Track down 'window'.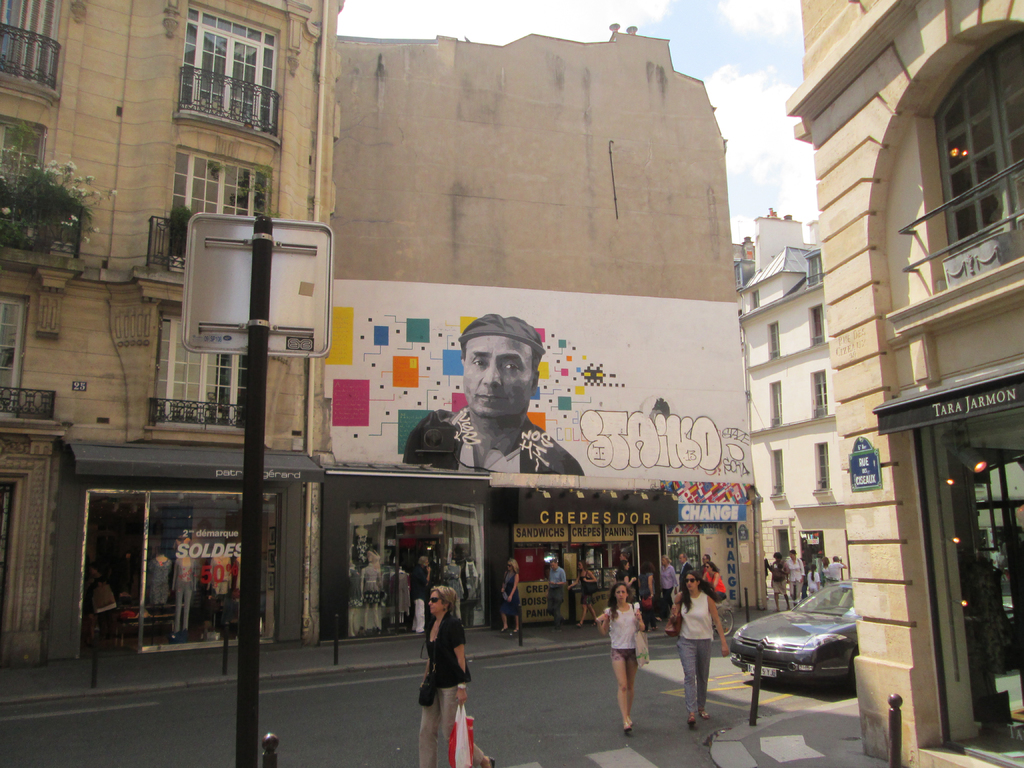
Tracked to 807, 252, 822, 287.
